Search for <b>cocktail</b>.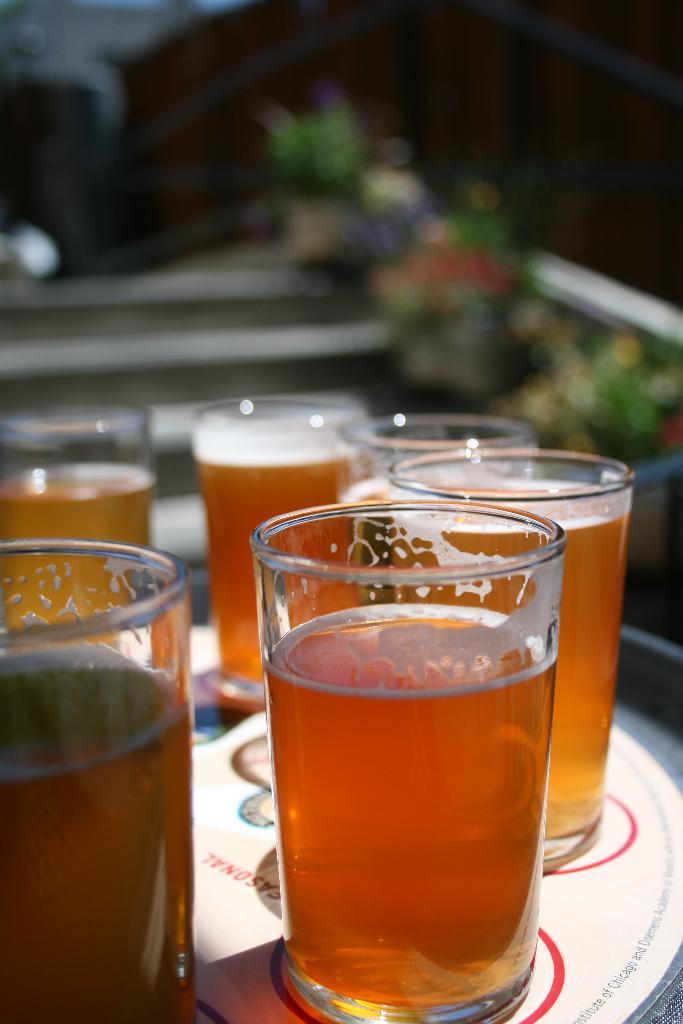
Found at region(0, 540, 202, 1023).
